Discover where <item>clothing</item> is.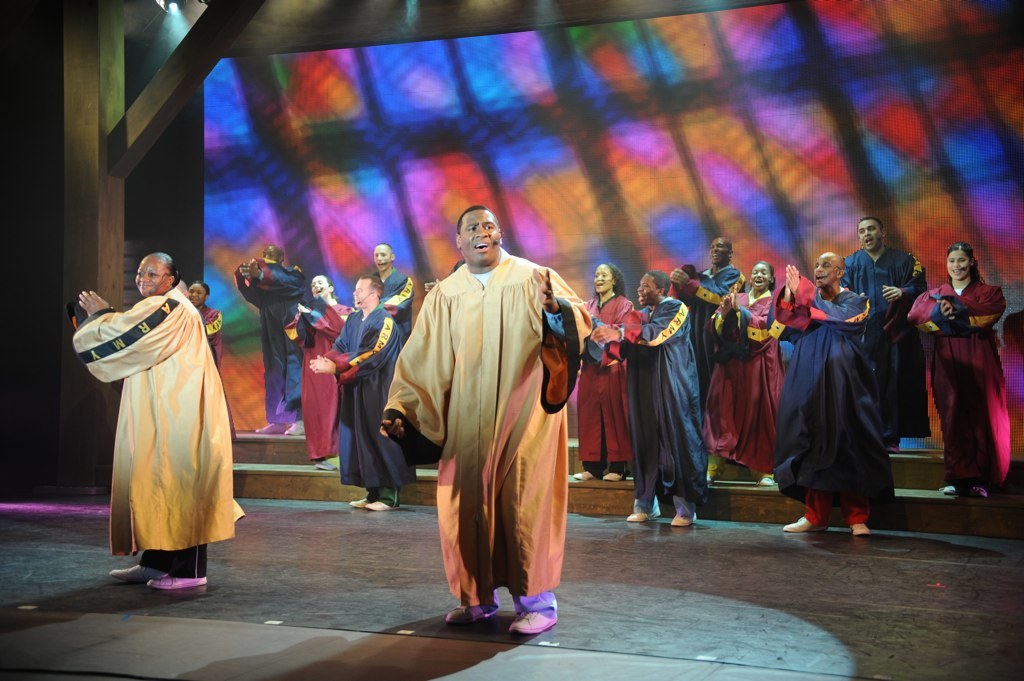
Discovered at x1=234 y1=263 x2=312 y2=425.
